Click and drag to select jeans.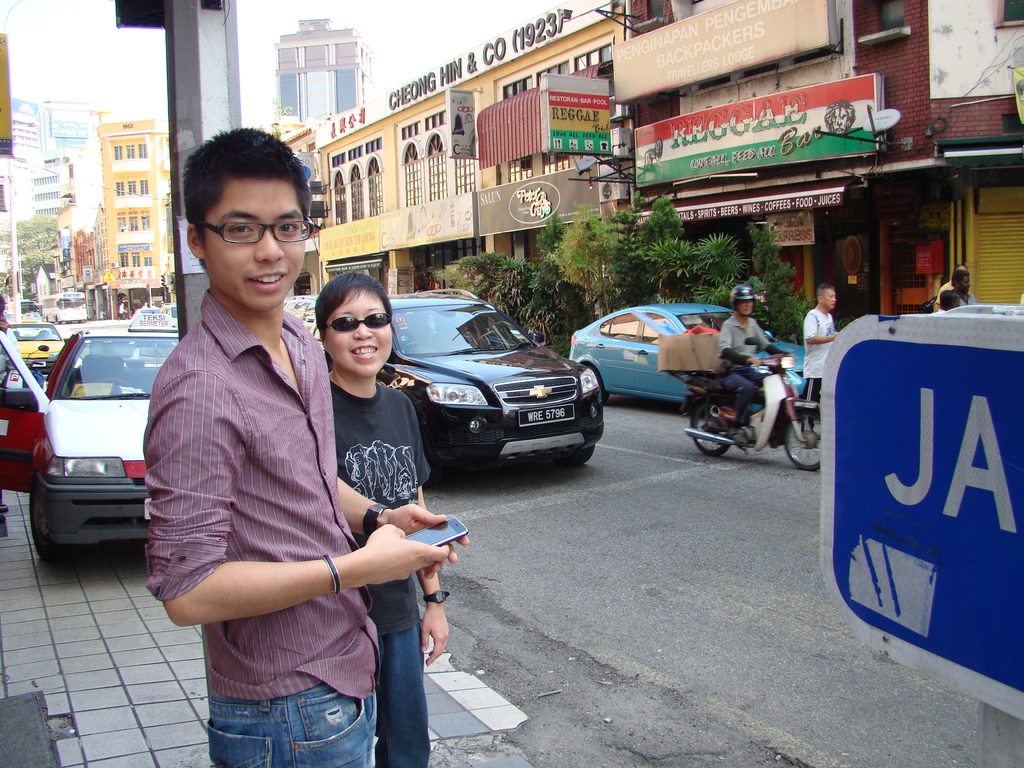
Selection: box=[381, 620, 435, 767].
